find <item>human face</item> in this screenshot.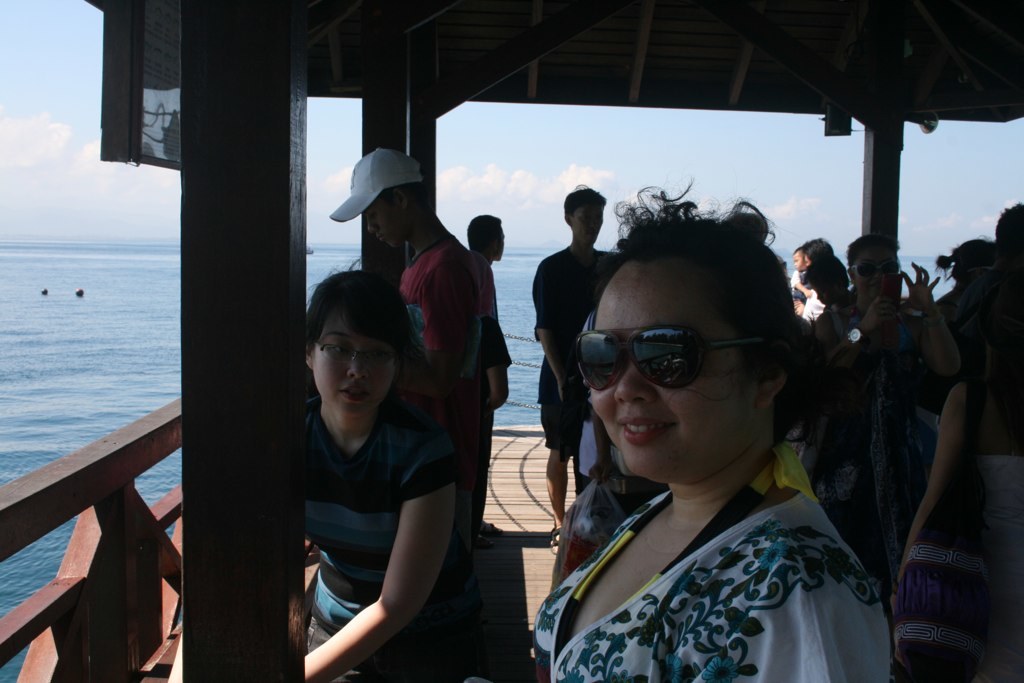
The bounding box for <item>human face</item> is box=[581, 256, 762, 485].
